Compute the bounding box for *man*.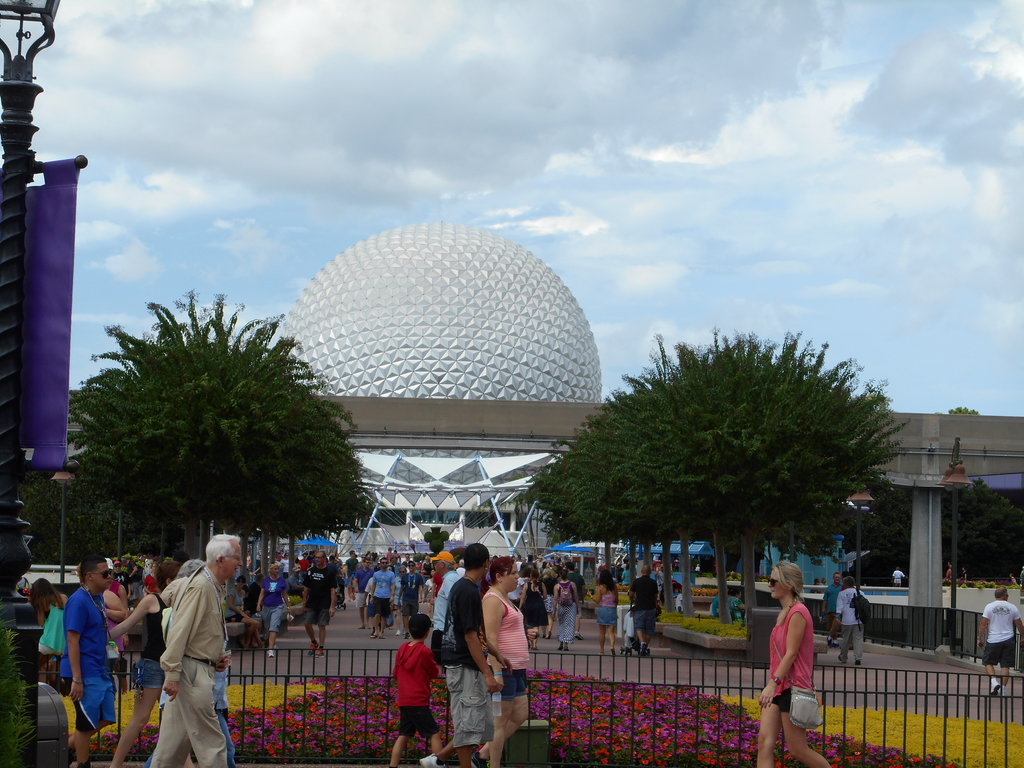
left=303, top=550, right=340, bottom=658.
